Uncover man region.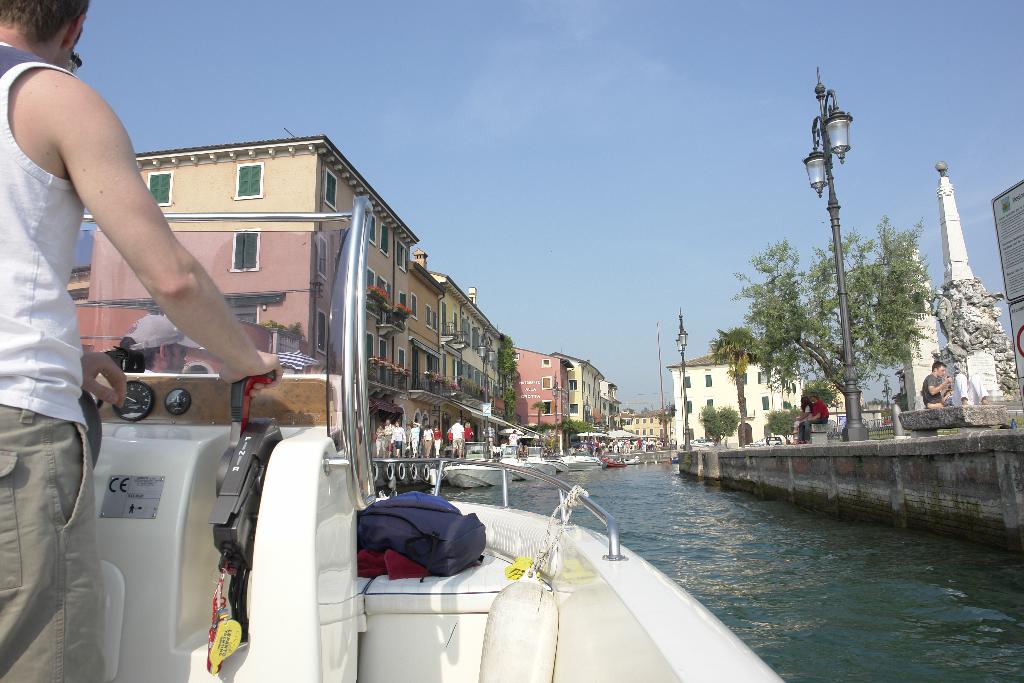
Uncovered: box=[0, 0, 280, 682].
